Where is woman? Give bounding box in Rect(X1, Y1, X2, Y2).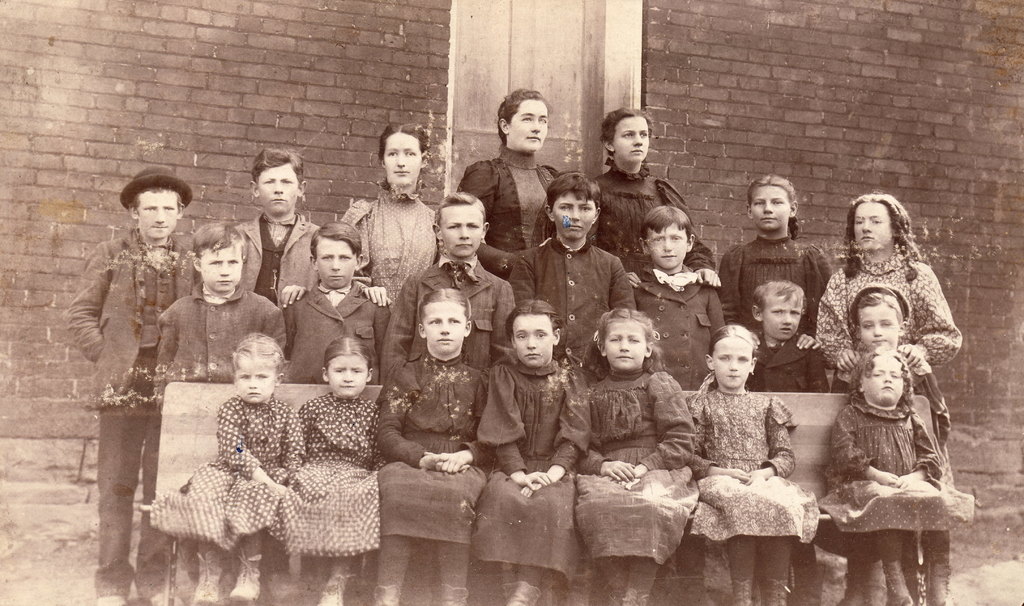
Rect(596, 113, 710, 290).
